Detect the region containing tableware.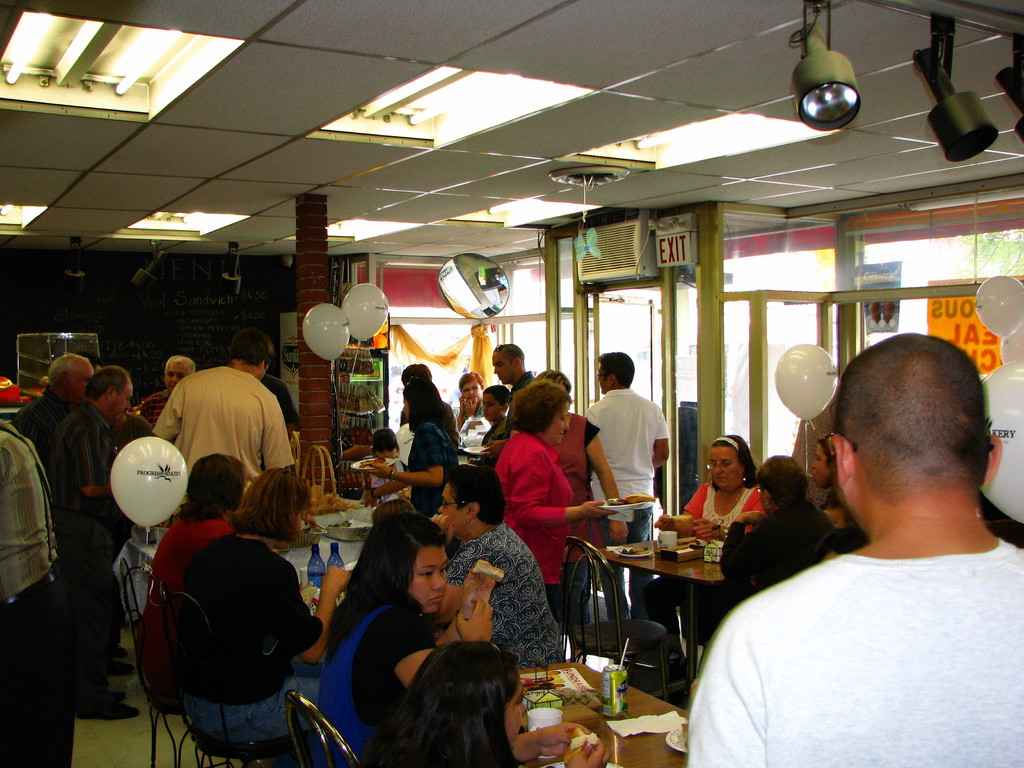
box(616, 548, 656, 559).
